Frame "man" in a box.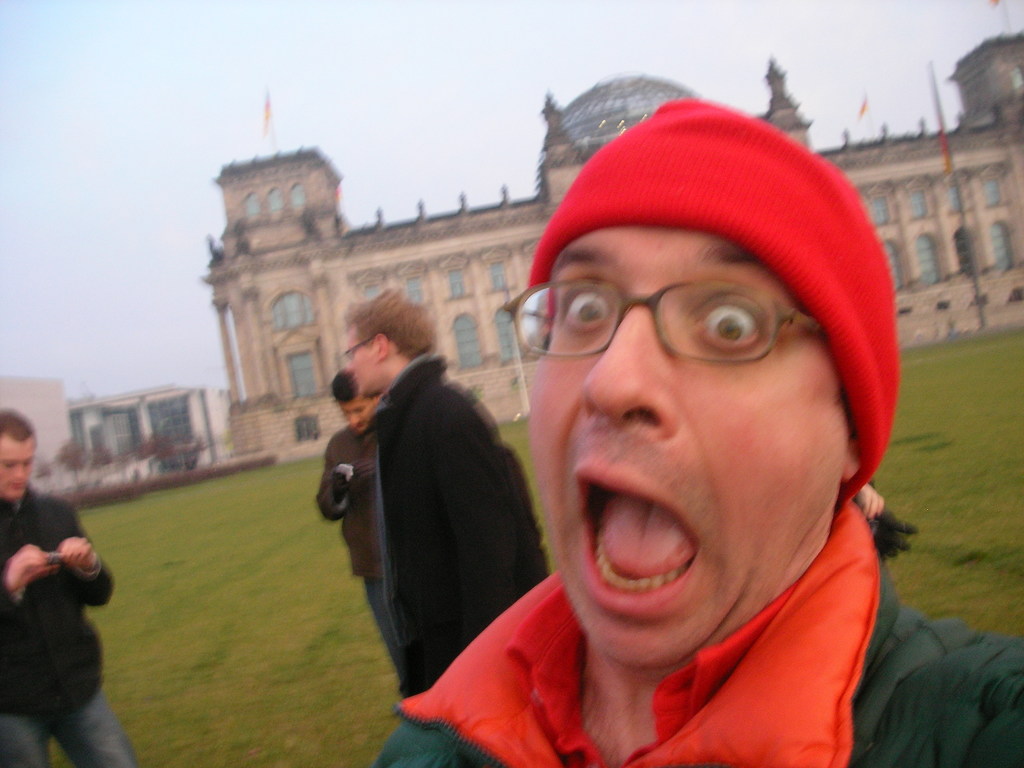
left=316, top=373, right=395, bottom=710.
